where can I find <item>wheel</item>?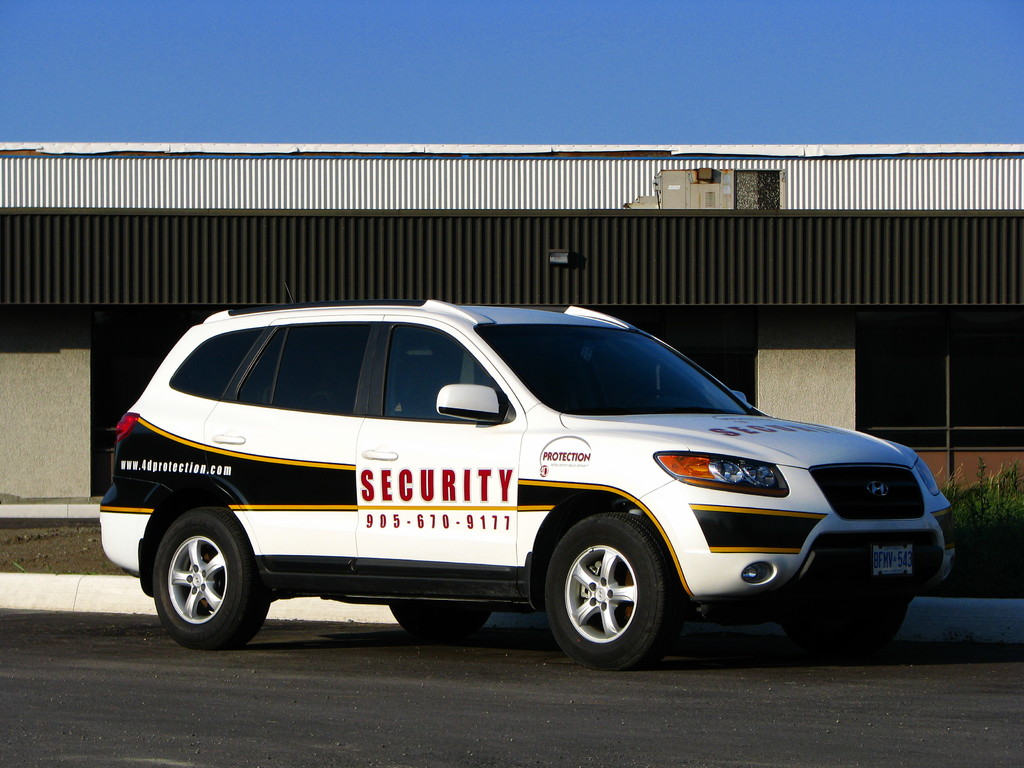
You can find it at 540,527,681,659.
